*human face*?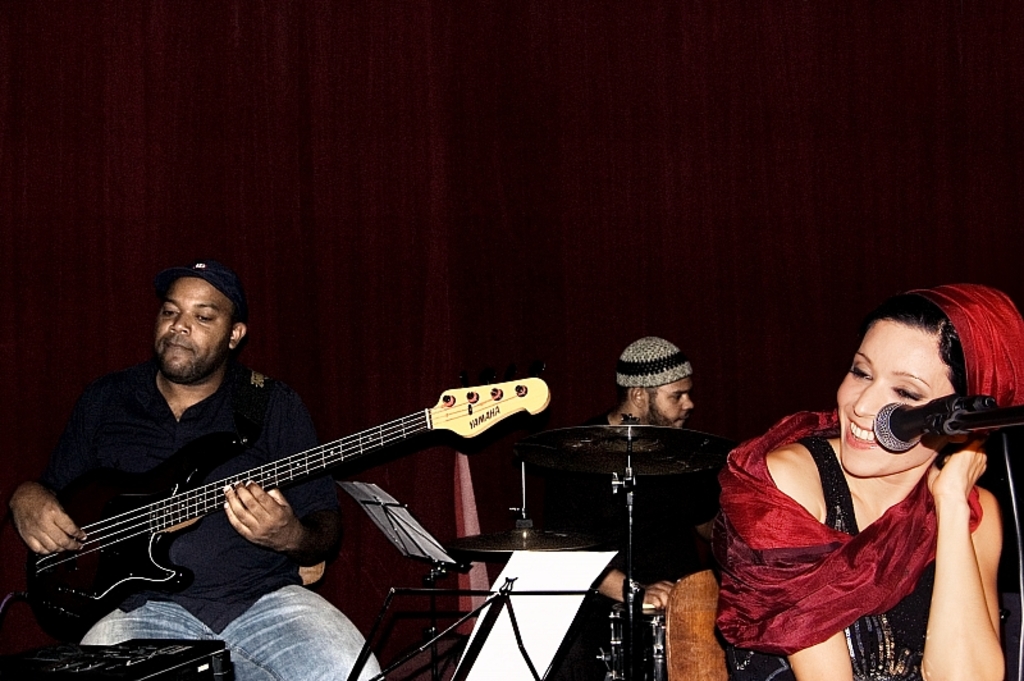
[left=152, top=276, right=233, bottom=376]
